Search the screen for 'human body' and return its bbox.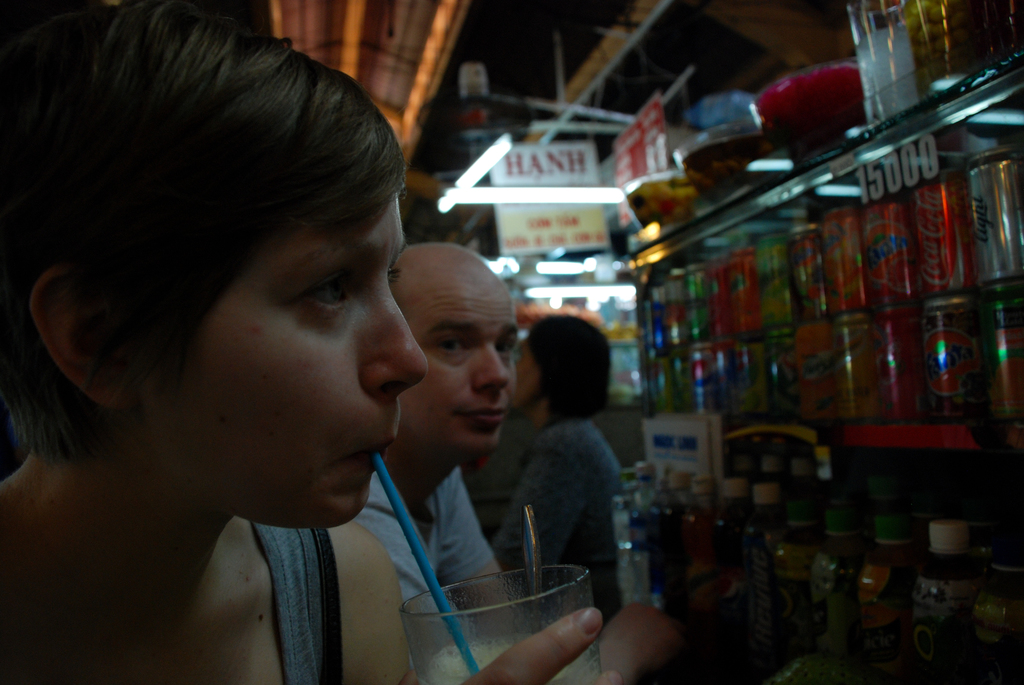
Found: box=[481, 313, 639, 602].
